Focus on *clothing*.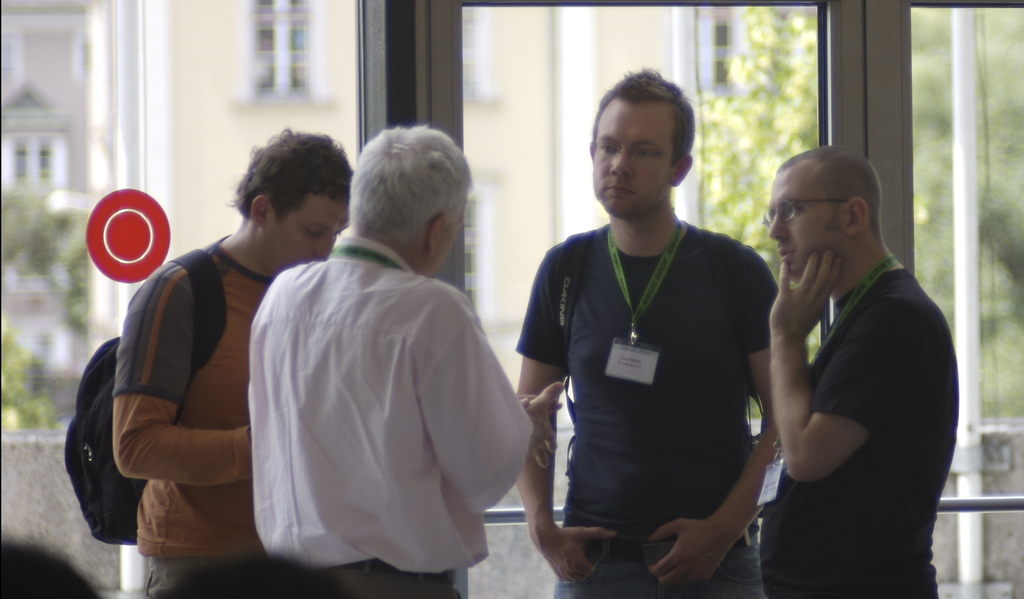
Focused at [x1=762, y1=270, x2=959, y2=596].
